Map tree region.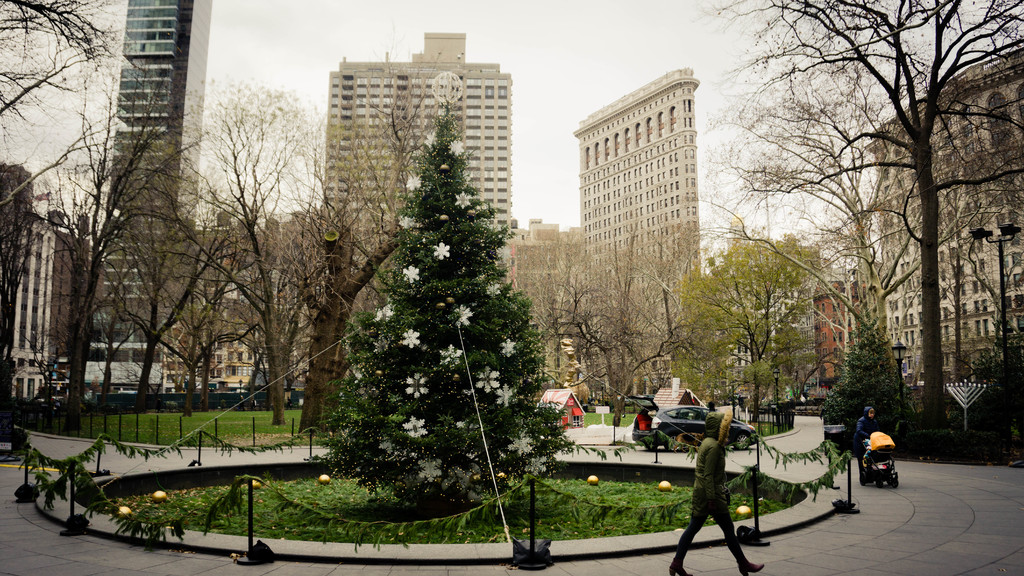
Mapped to {"left": 149, "top": 80, "right": 362, "bottom": 429}.
